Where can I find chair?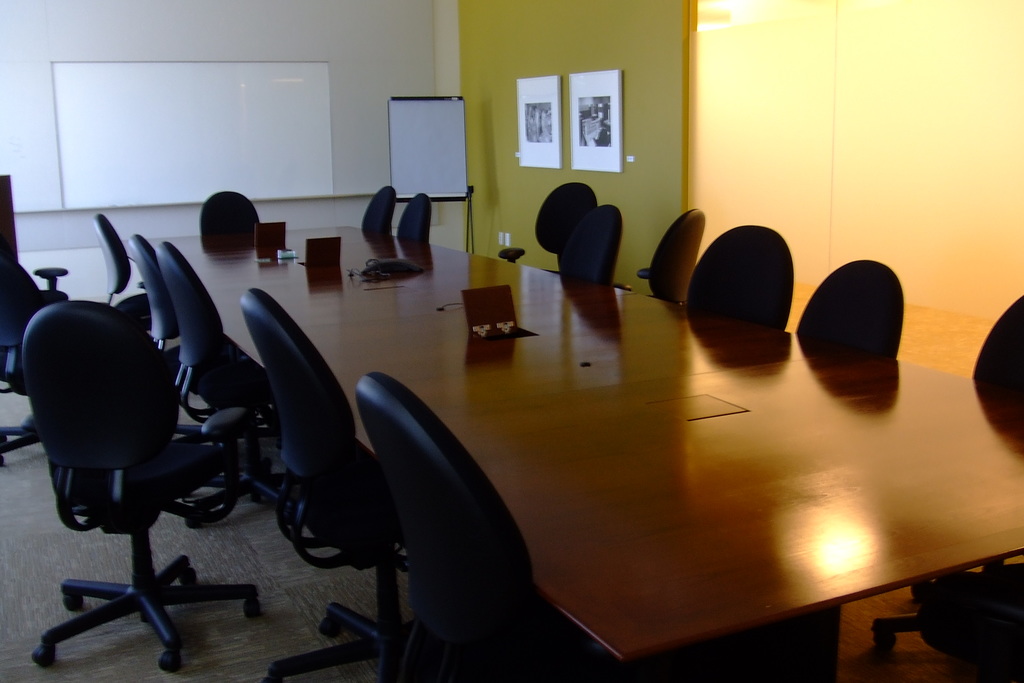
You can find it at box=[360, 186, 396, 232].
